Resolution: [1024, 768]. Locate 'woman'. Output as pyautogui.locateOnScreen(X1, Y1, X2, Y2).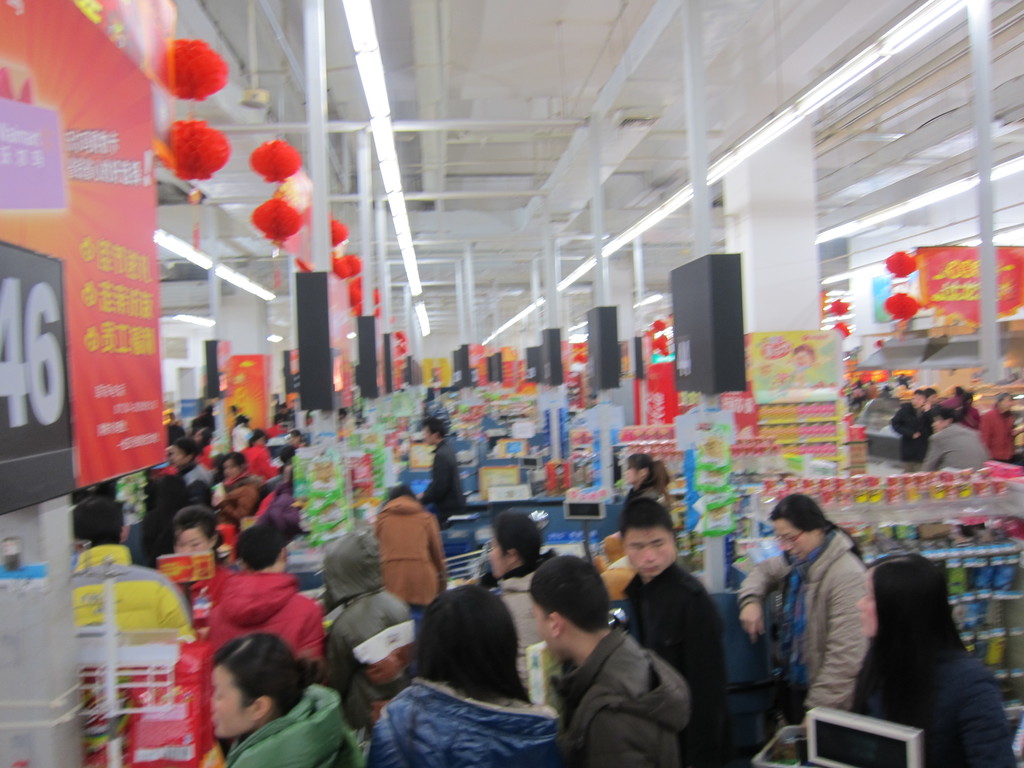
pyautogui.locateOnScreen(624, 452, 673, 511).
